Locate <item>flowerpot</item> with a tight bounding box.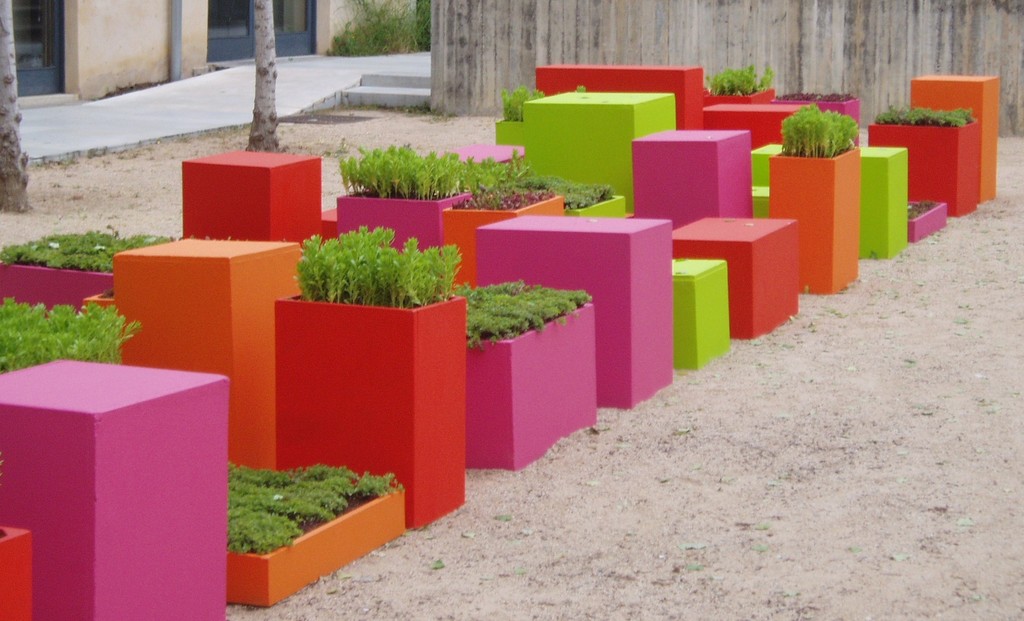
region(864, 116, 980, 219).
